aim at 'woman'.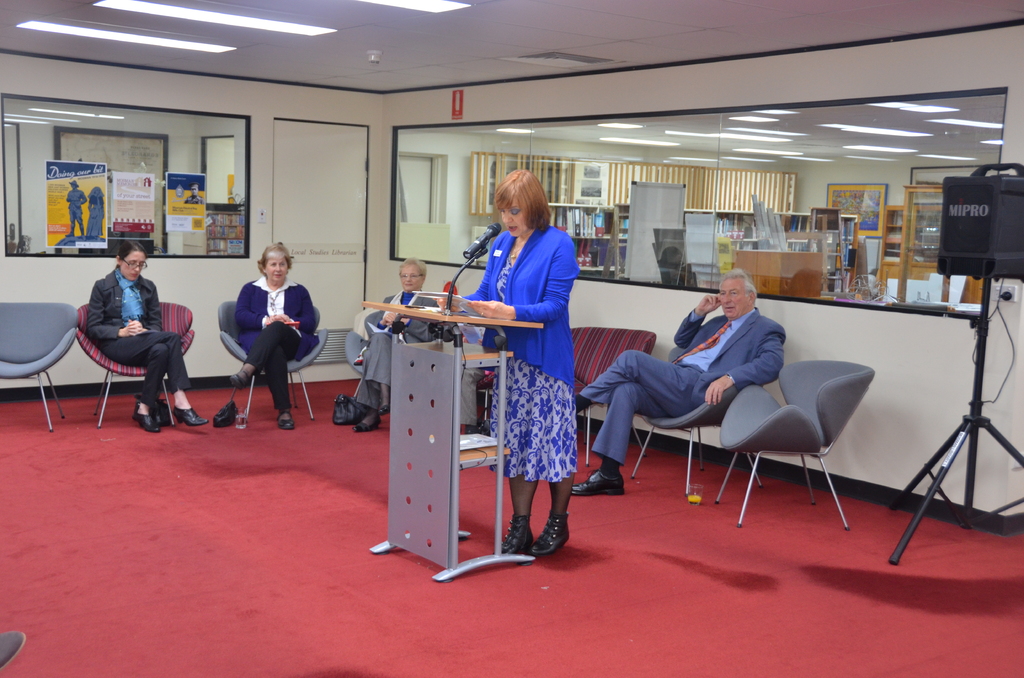
Aimed at 236 241 321 426.
